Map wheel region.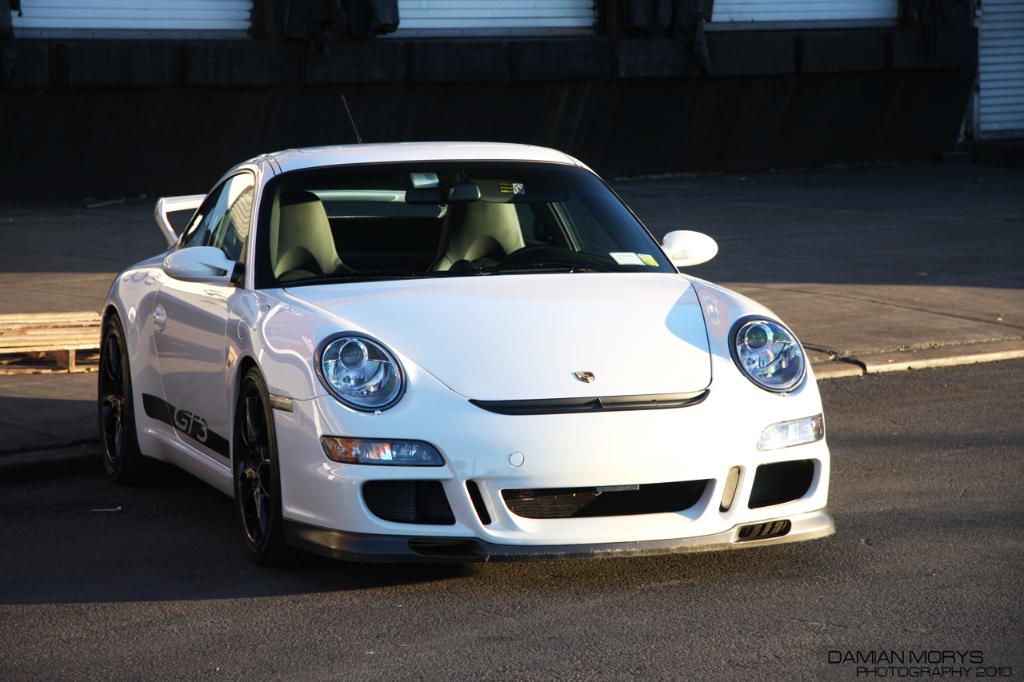
Mapped to locate(230, 361, 286, 568).
